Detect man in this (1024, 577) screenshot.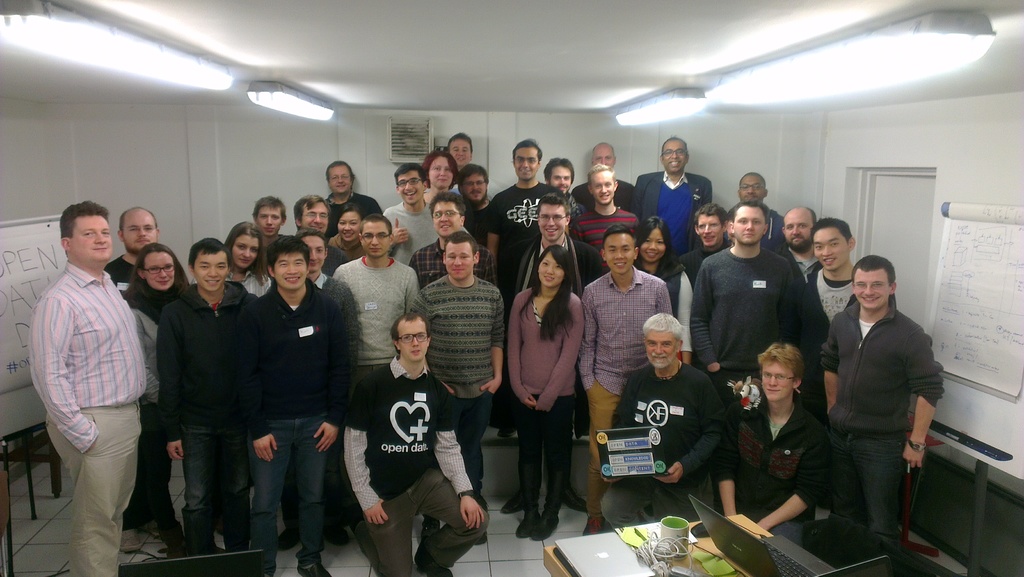
Detection: {"left": 675, "top": 204, "right": 731, "bottom": 278}.
